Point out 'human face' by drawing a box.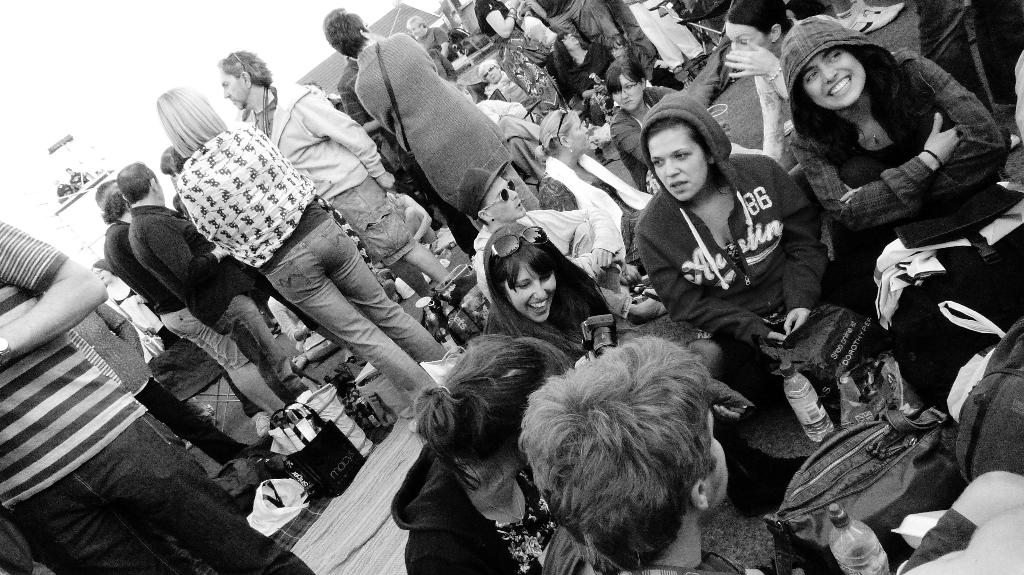
bbox=[566, 109, 593, 154].
